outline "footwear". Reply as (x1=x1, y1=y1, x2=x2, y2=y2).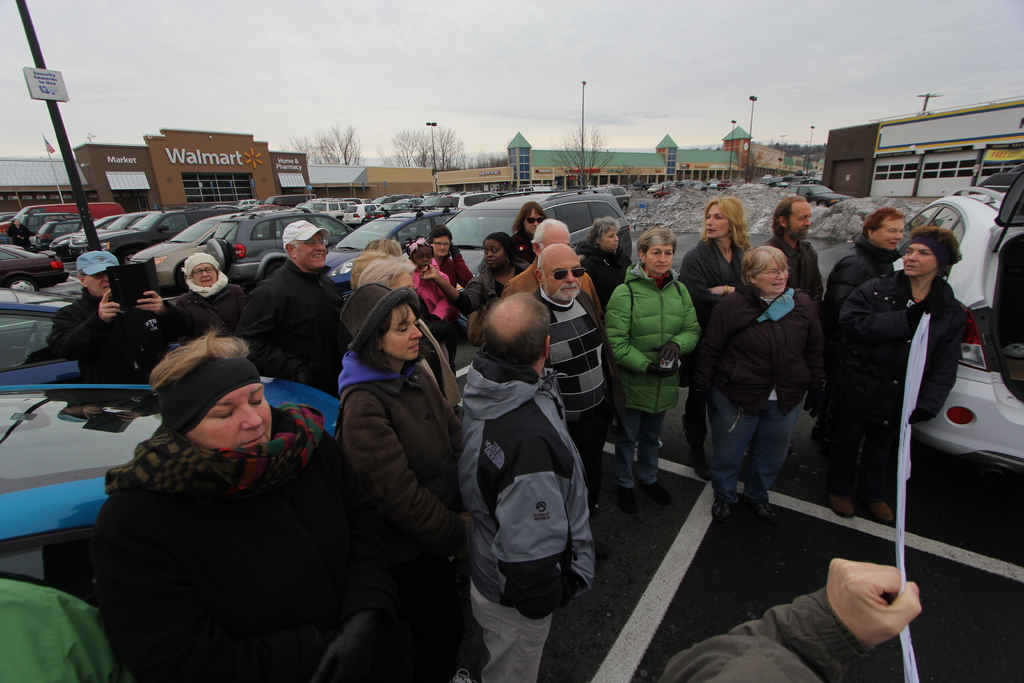
(x1=868, y1=499, x2=893, y2=527).
